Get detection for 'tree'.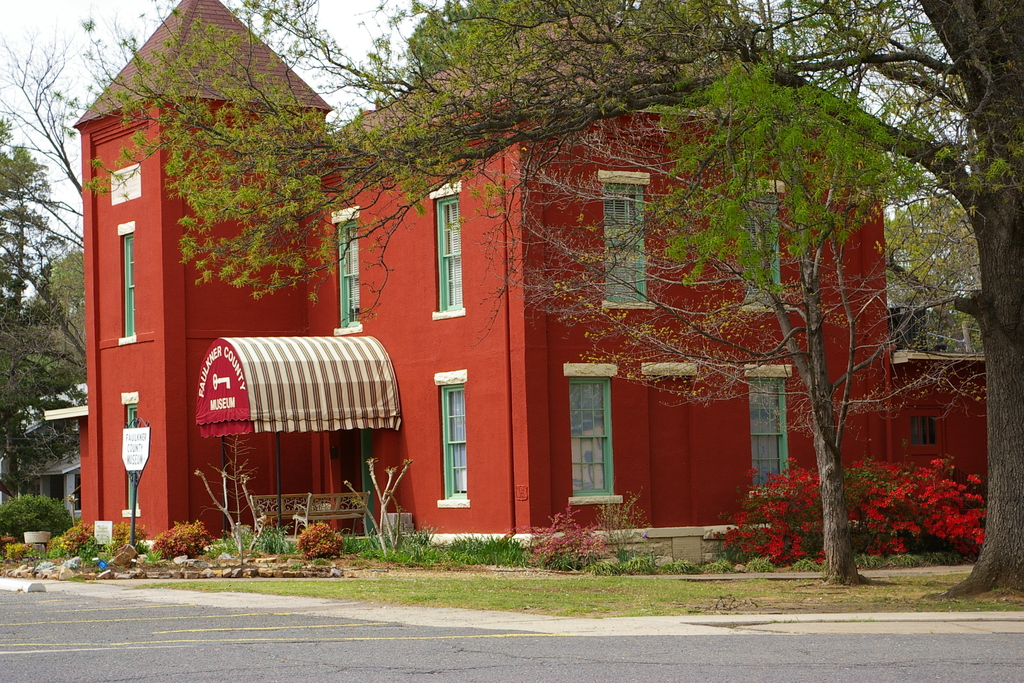
Detection: <bbox>0, 15, 85, 251</bbox>.
